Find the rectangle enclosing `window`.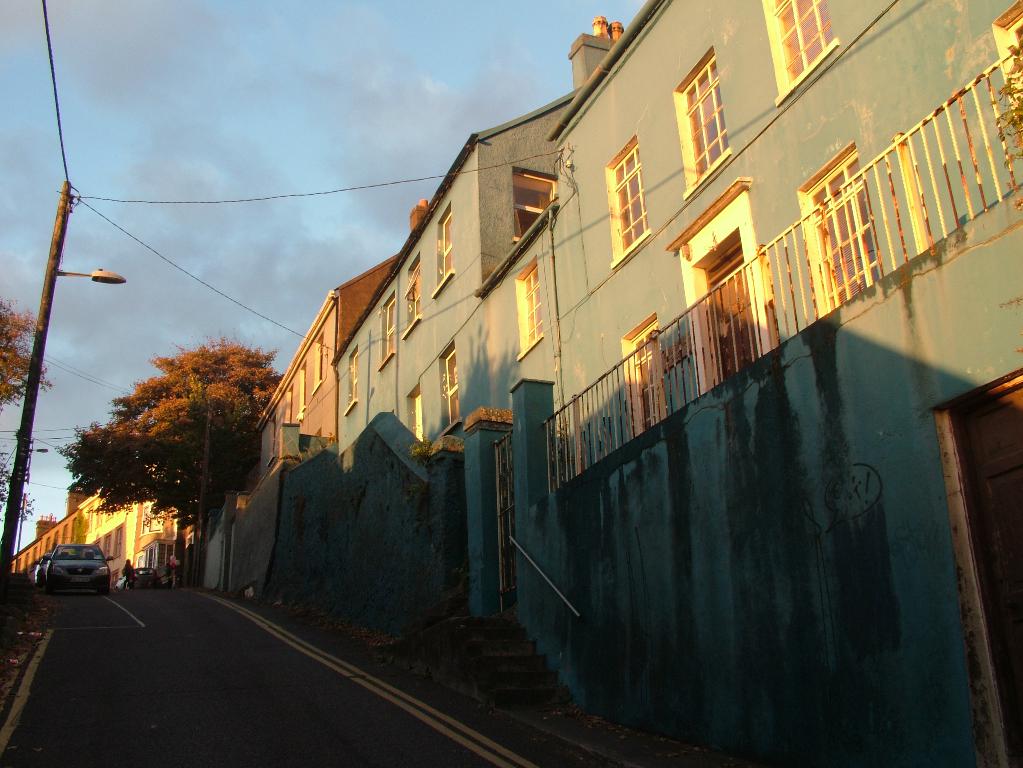
rect(437, 338, 462, 437).
